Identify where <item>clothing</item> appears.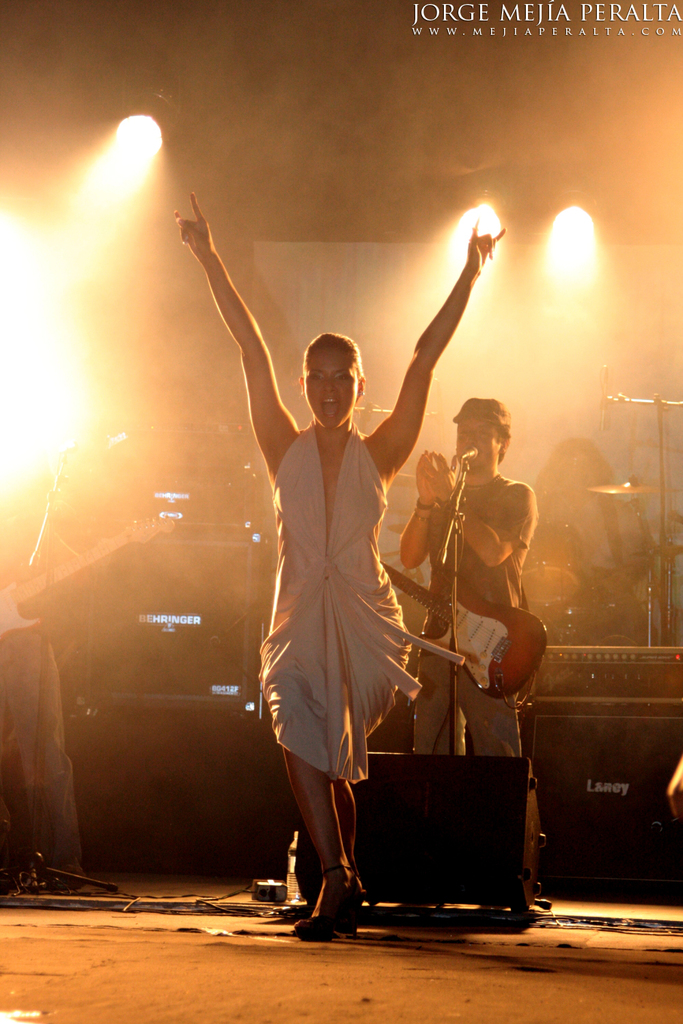
Appears at detection(253, 371, 440, 801).
